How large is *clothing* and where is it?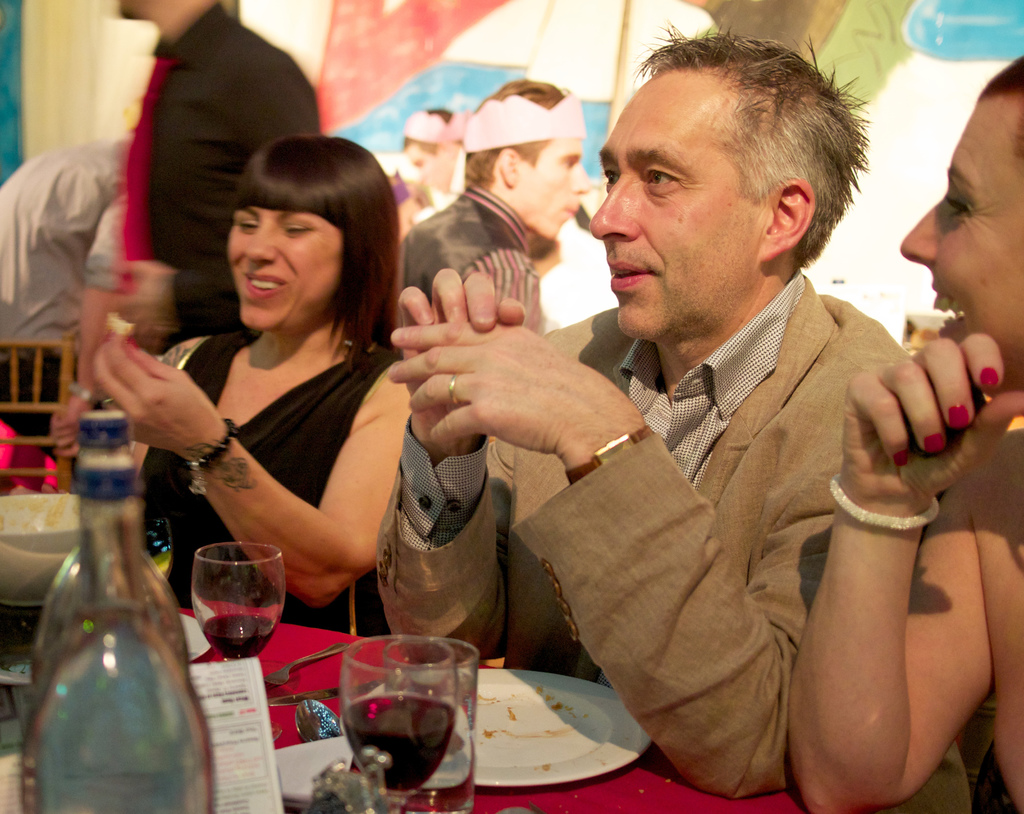
Bounding box: box(401, 186, 547, 338).
